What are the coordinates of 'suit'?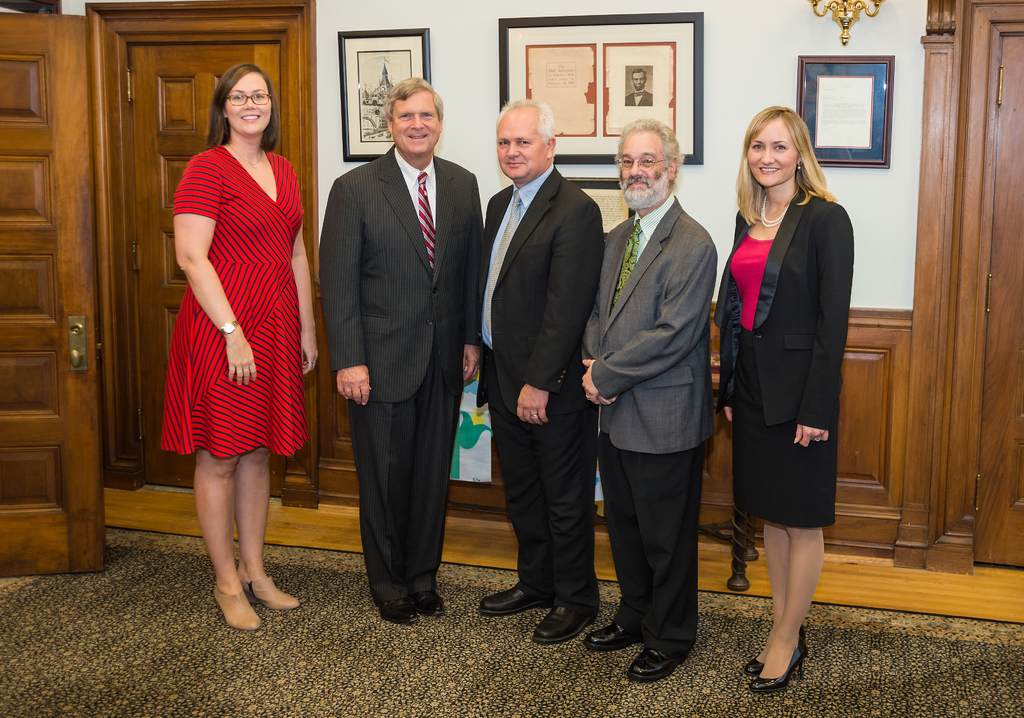
{"left": 317, "top": 67, "right": 486, "bottom": 622}.
